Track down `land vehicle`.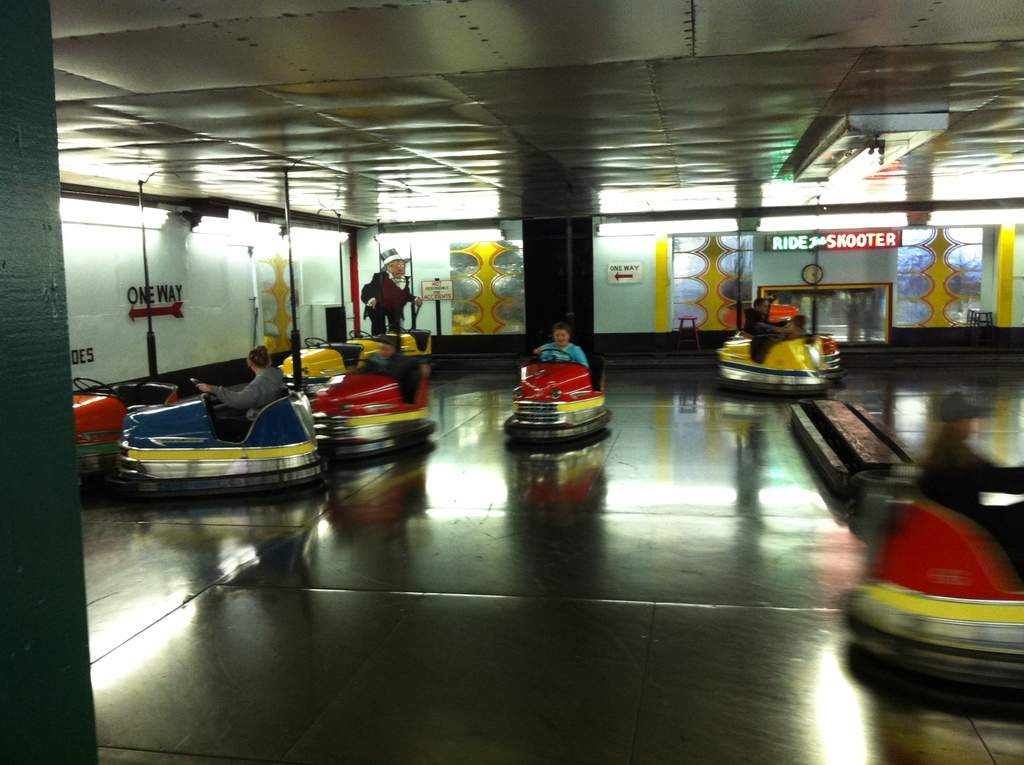
Tracked to [x1=312, y1=368, x2=424, y2=440].
